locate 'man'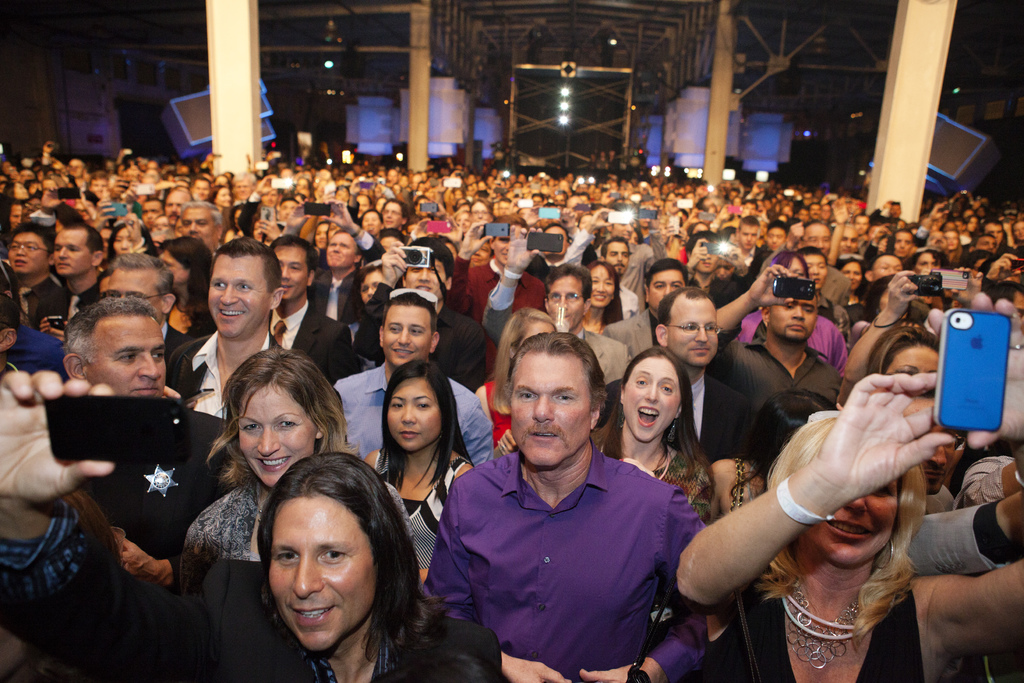
732, 214, 764, 270
